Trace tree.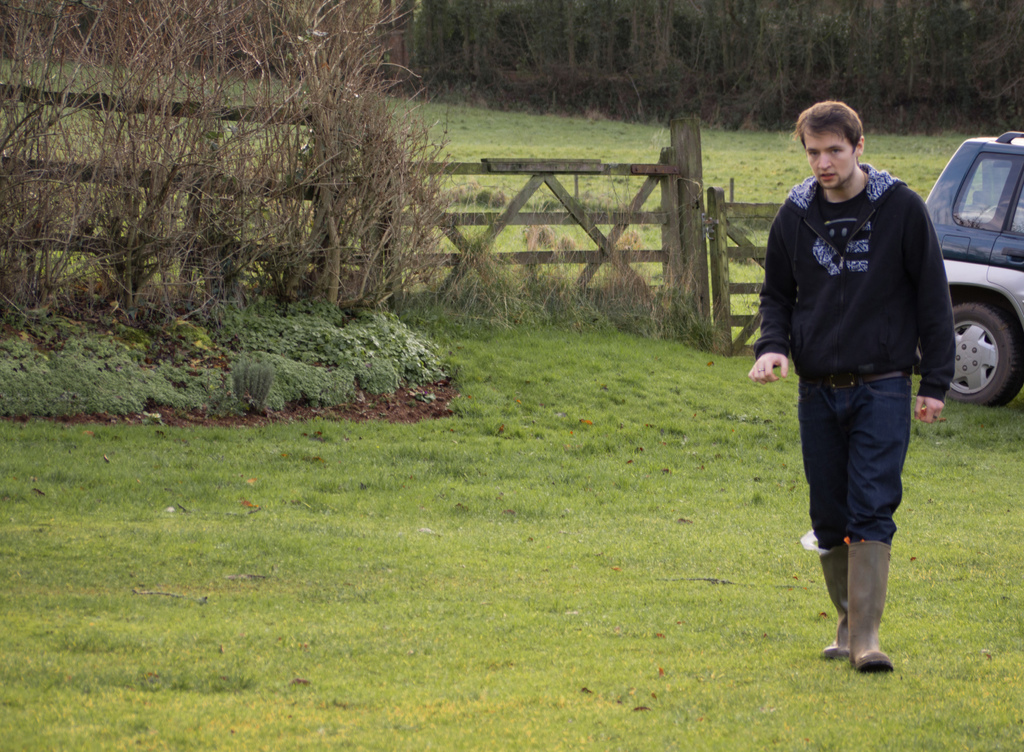
Traced to left=4, top=0, right=449, bottom=356.
